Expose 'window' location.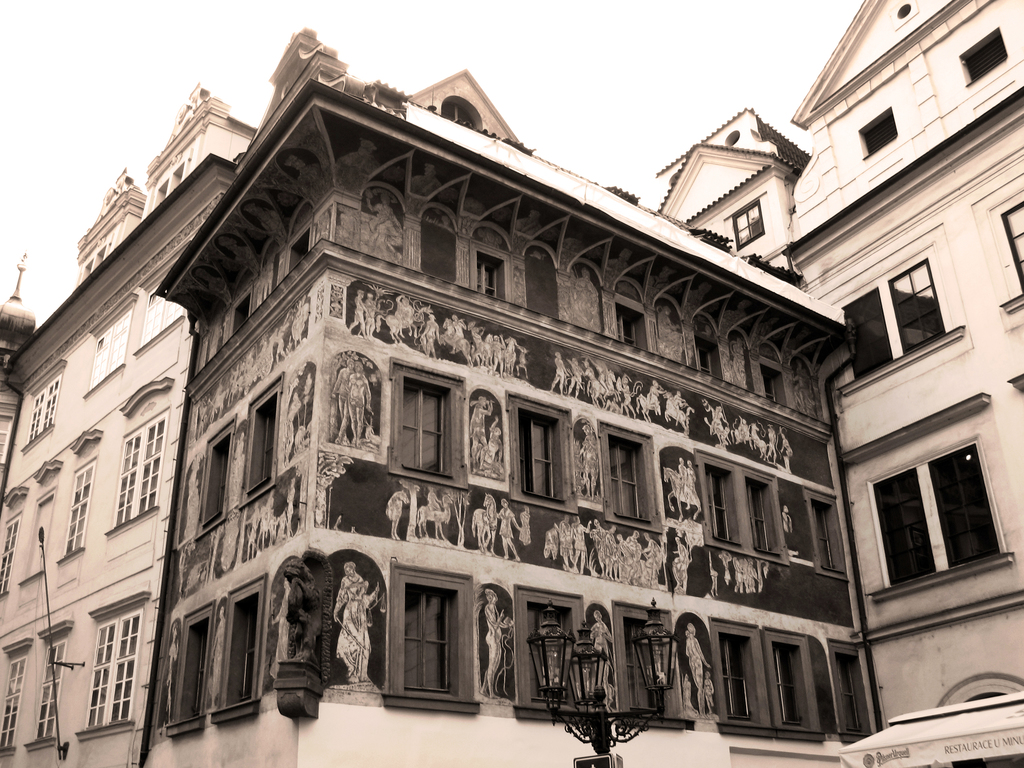
Exposed at 925 439 1004 569.
